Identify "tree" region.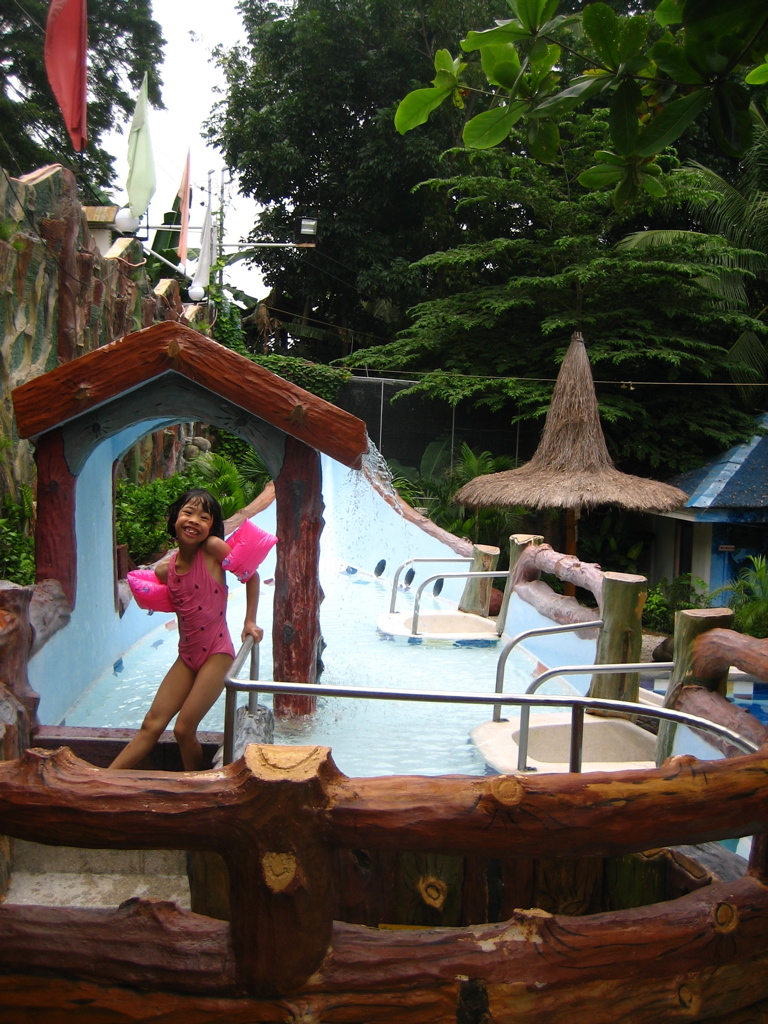
Region: 0/0/169/231.
